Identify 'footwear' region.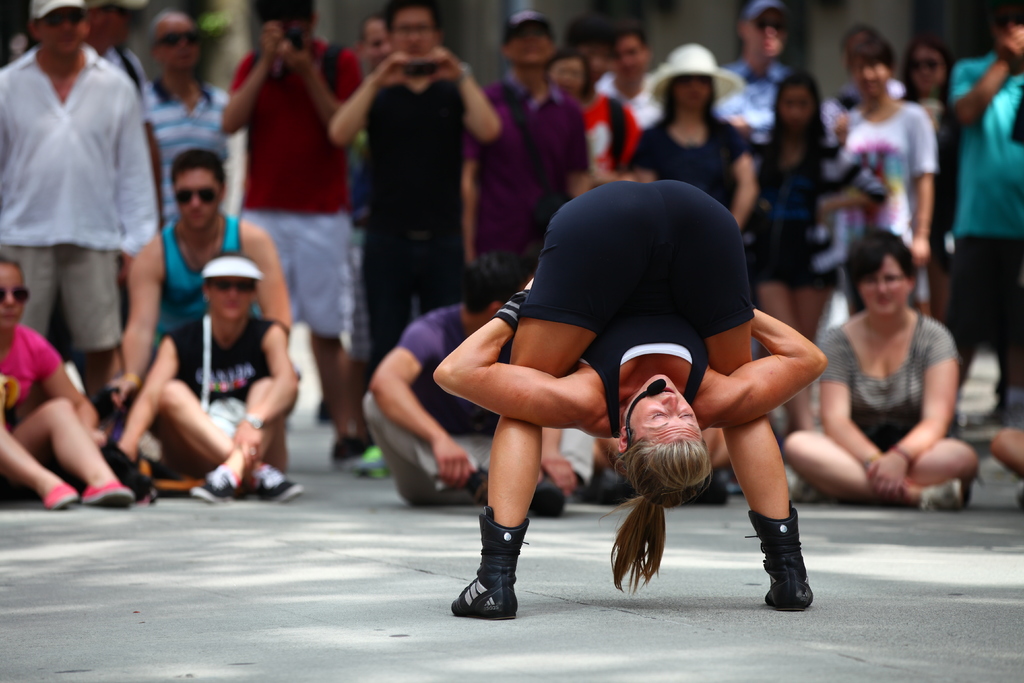
Region: left=81, top=483, right=131, bottom=509.
